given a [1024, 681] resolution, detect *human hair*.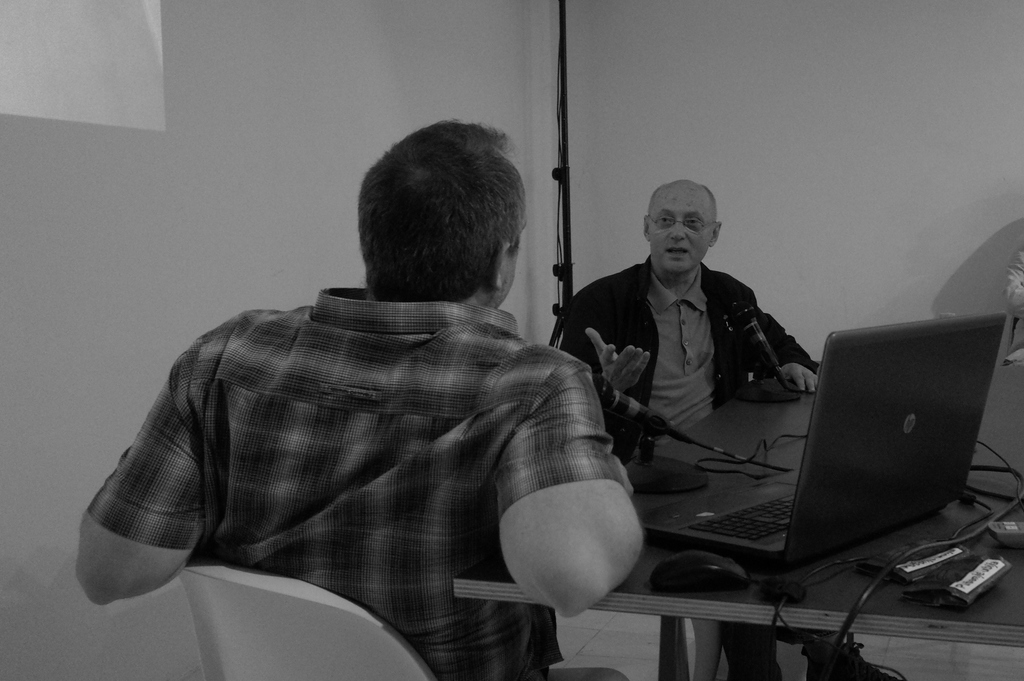
355:134:540:317.
